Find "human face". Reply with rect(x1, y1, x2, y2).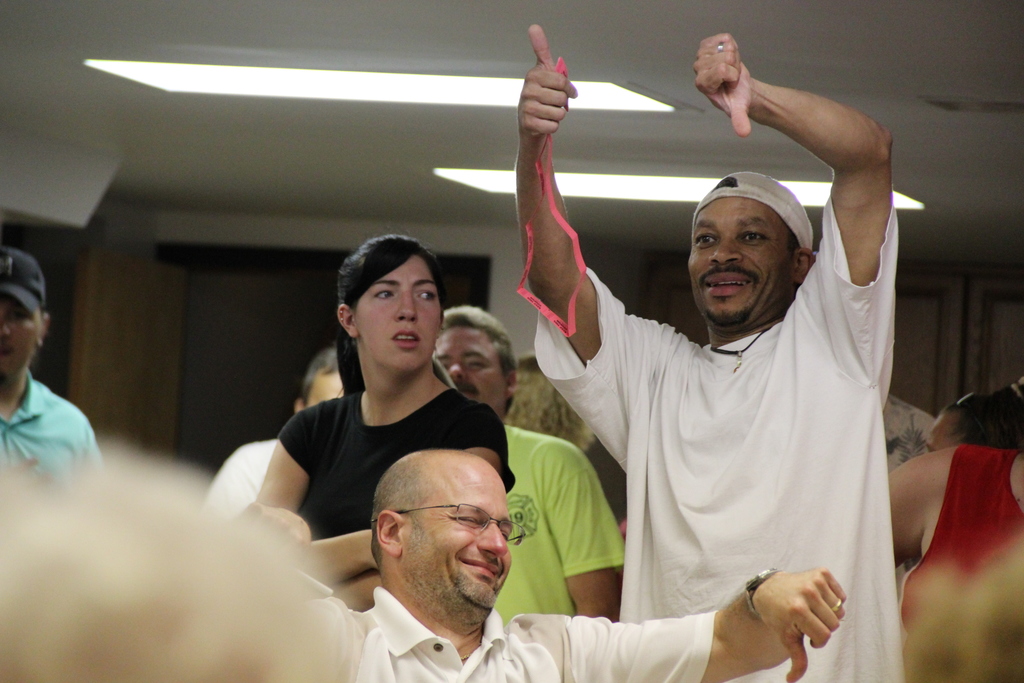
rect(353, 252, 438, 373).
